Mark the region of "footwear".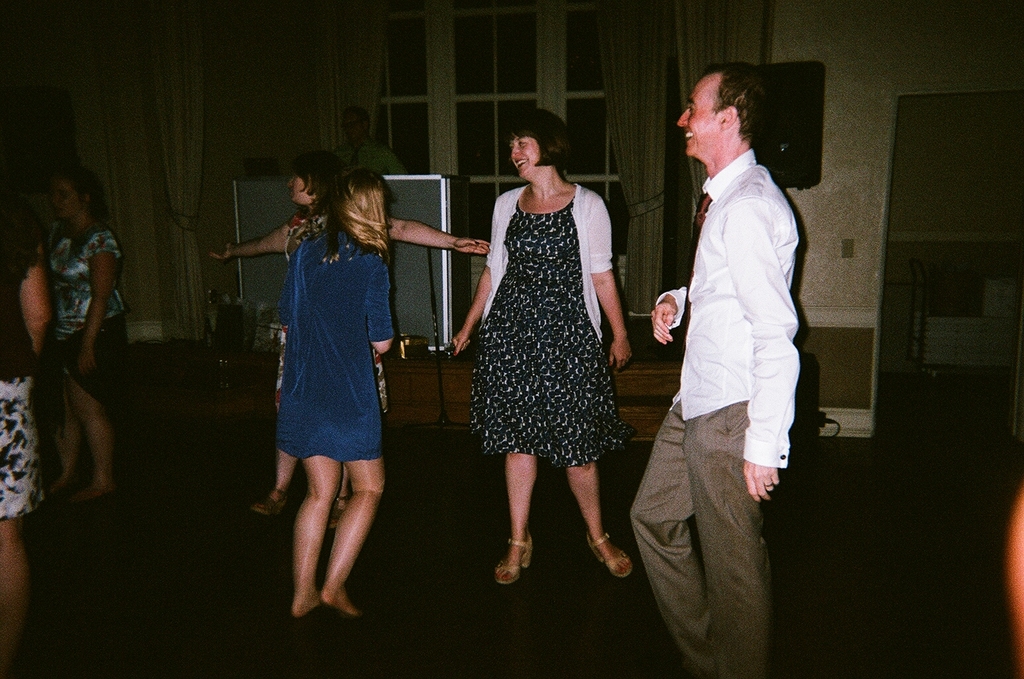
Region: (x1=251, y1=489, x2=288, y2=527).
